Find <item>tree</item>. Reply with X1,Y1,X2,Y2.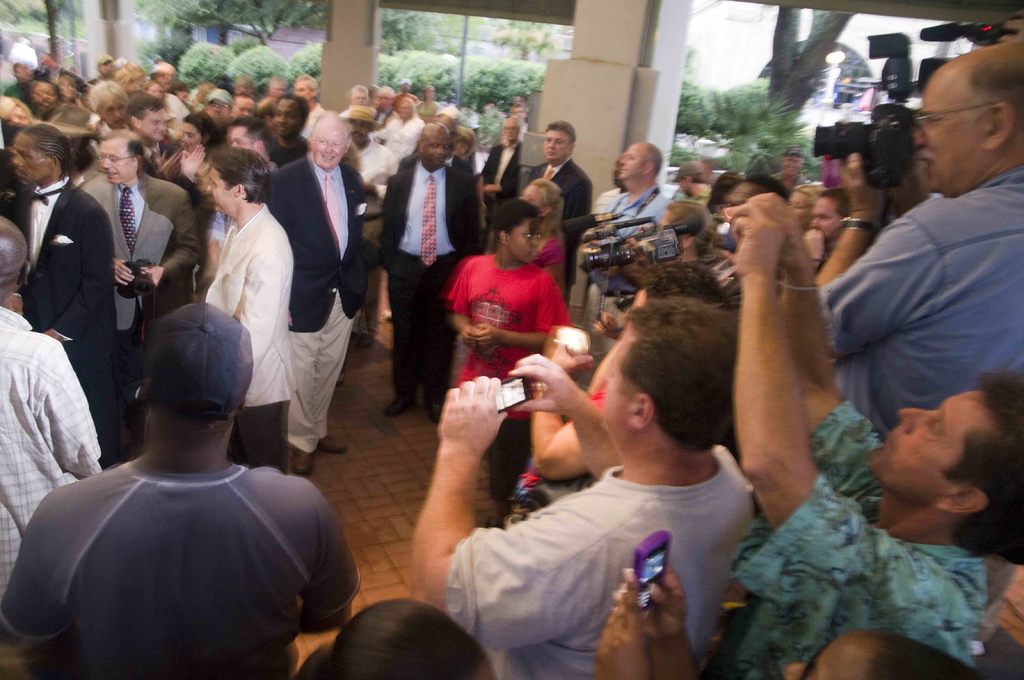
139,0,439,49.
